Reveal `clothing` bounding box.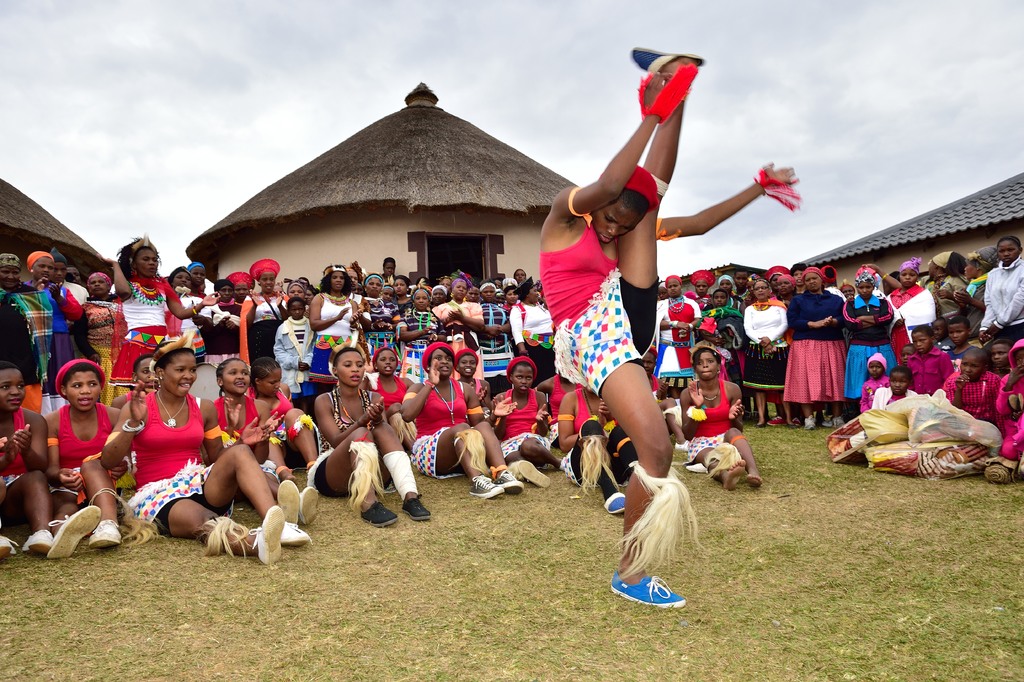
Revealed: bbox=[906, 344, 948, 394].
